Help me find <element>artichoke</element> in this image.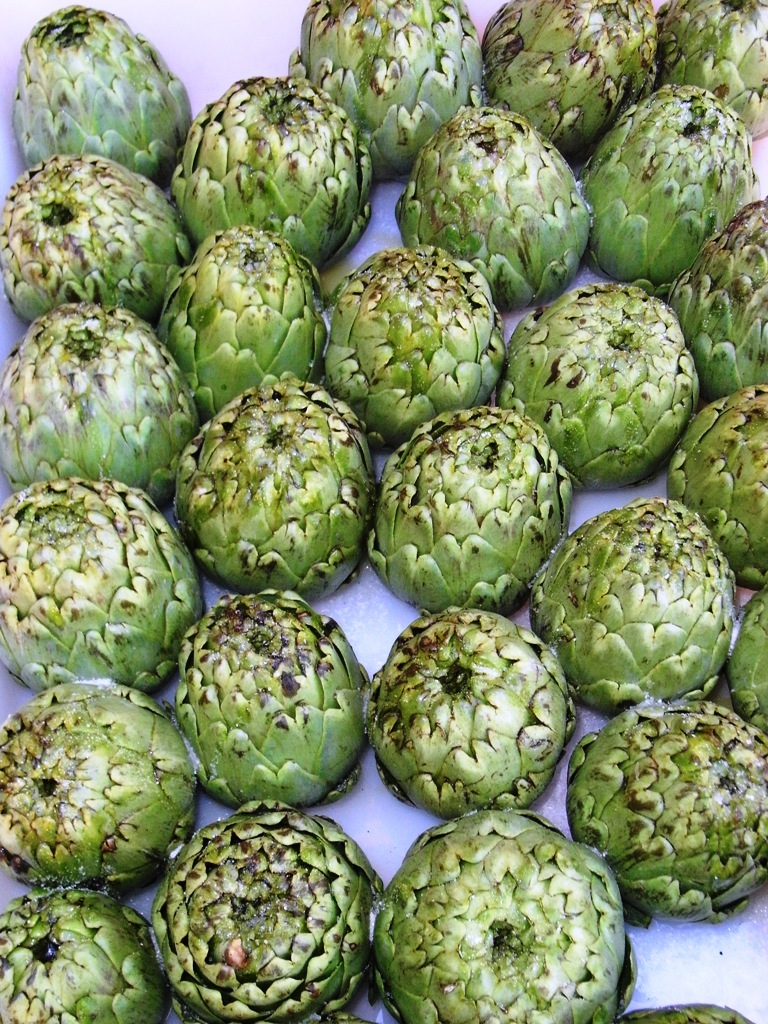
Found it: {"left": 175, "top": 381, "right": 383, "bottom": 592}.
